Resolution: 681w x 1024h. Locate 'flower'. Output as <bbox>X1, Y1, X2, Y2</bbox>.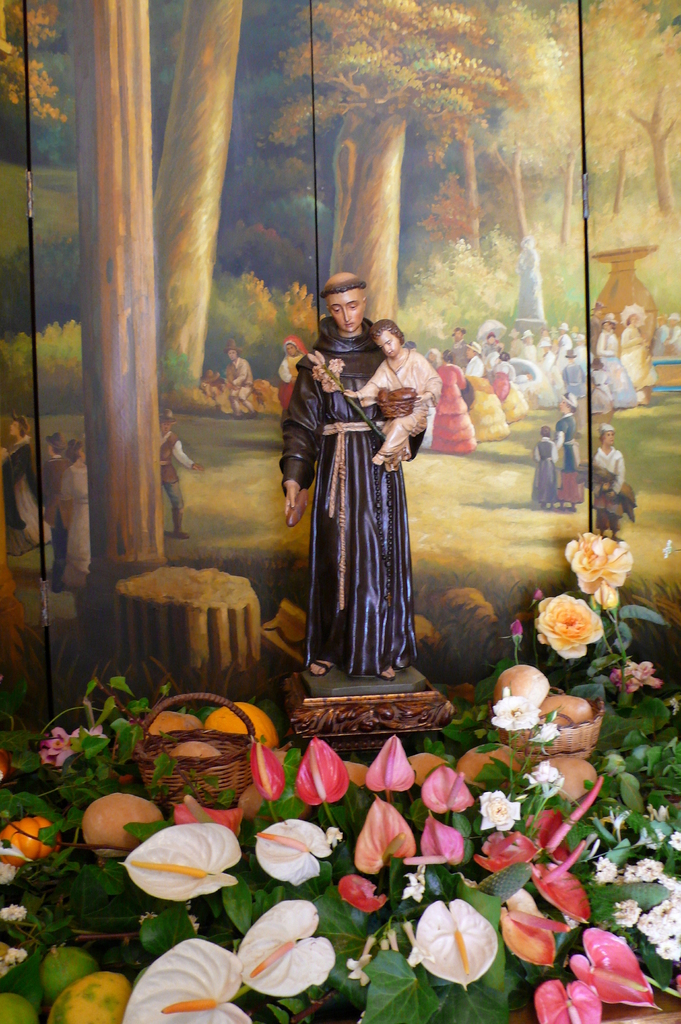
<bbox>611, 652, 658, 689</bbox>.
